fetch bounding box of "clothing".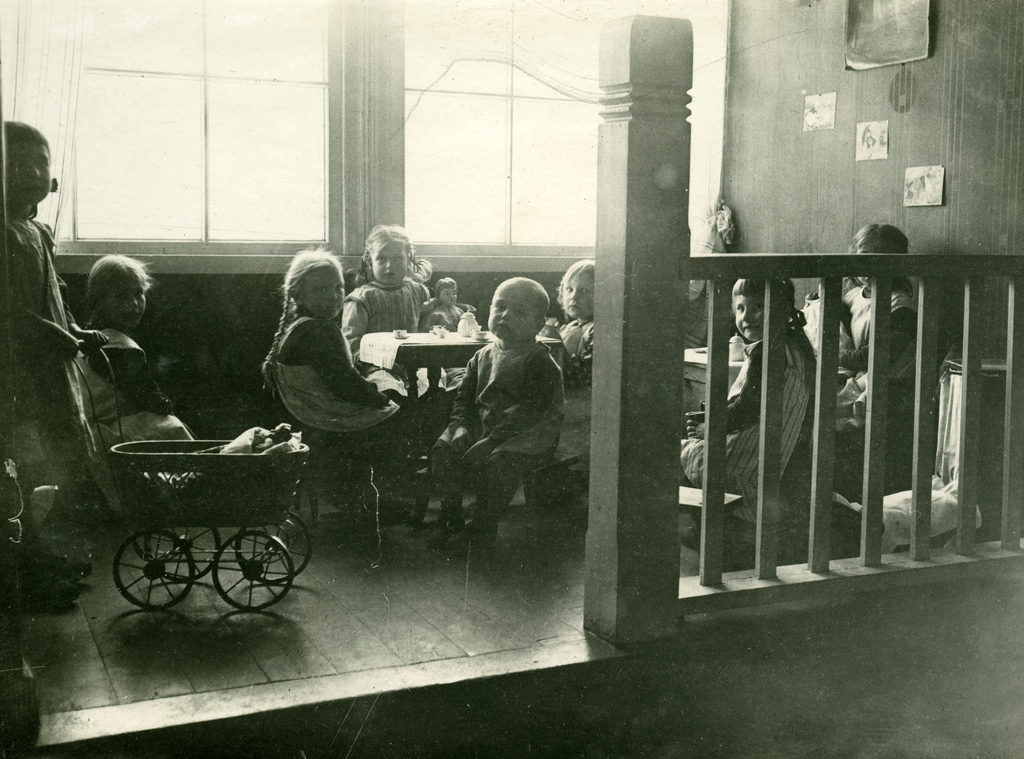
Bbox: Rect(342, 273, 448, 394).
